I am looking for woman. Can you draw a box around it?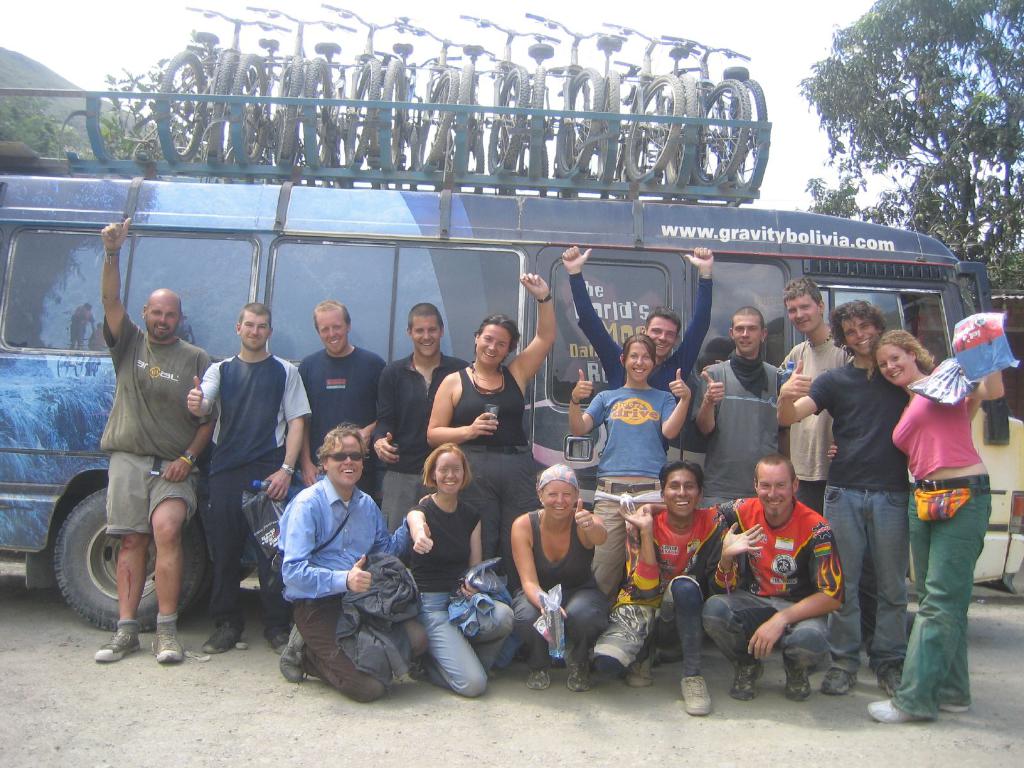
Sure, the bounding box is {"x1": 403, "y1": 442, "x2": 513, "y2": 703}.
